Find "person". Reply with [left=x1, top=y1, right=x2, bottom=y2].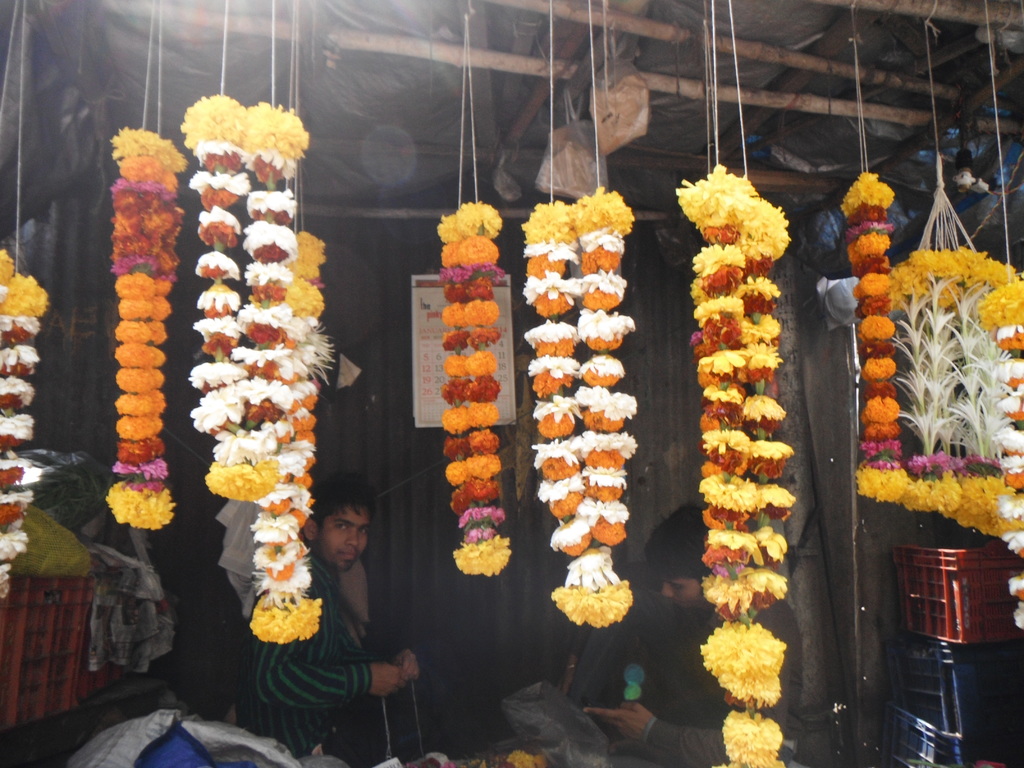
[left=239, top=474, right=418, bottom=767].
